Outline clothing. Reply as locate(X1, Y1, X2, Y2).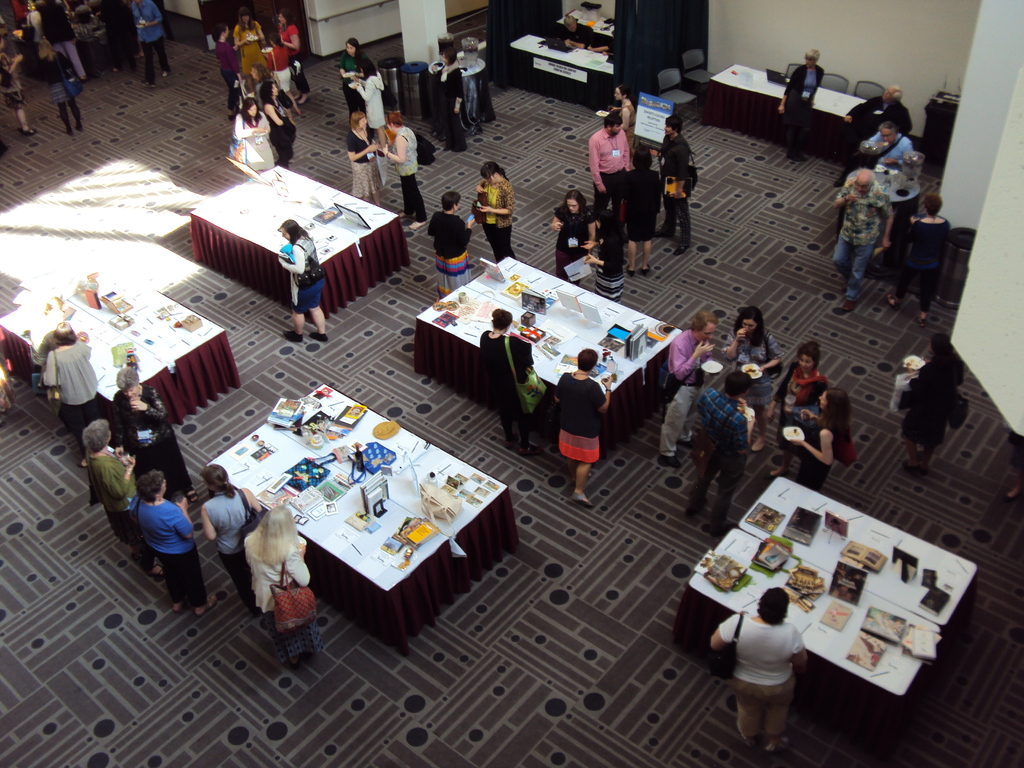
locate(911, 205, 957, 309).
